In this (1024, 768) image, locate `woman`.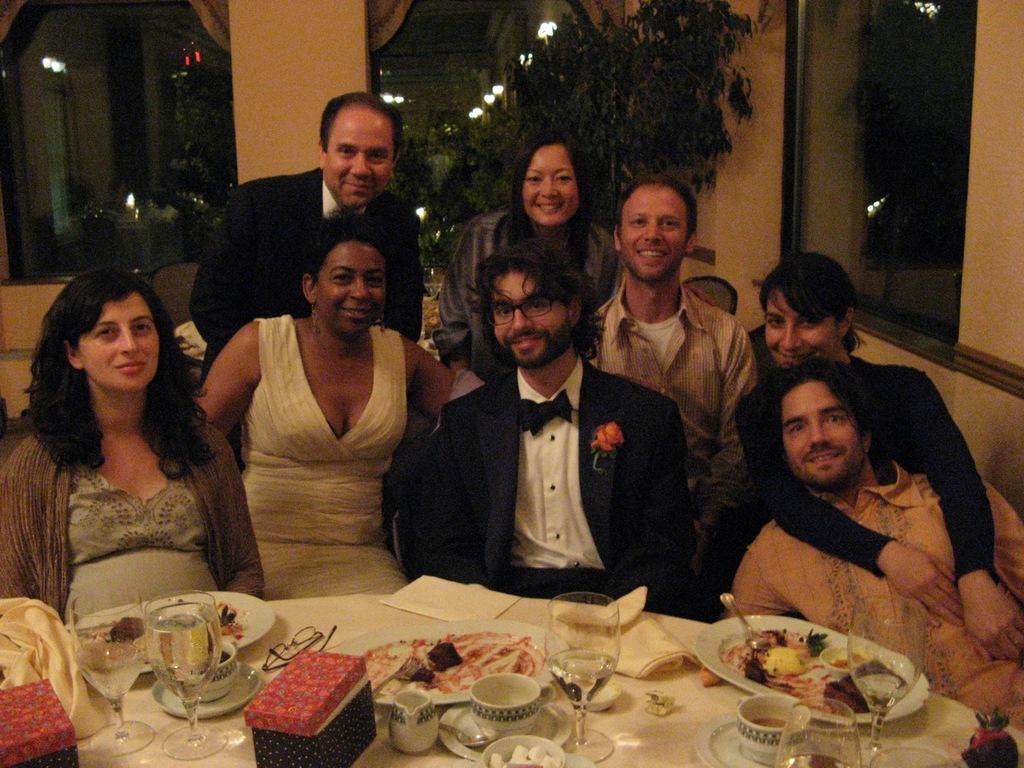
Bounding box: bbox=(188, 213, 437, 598).
